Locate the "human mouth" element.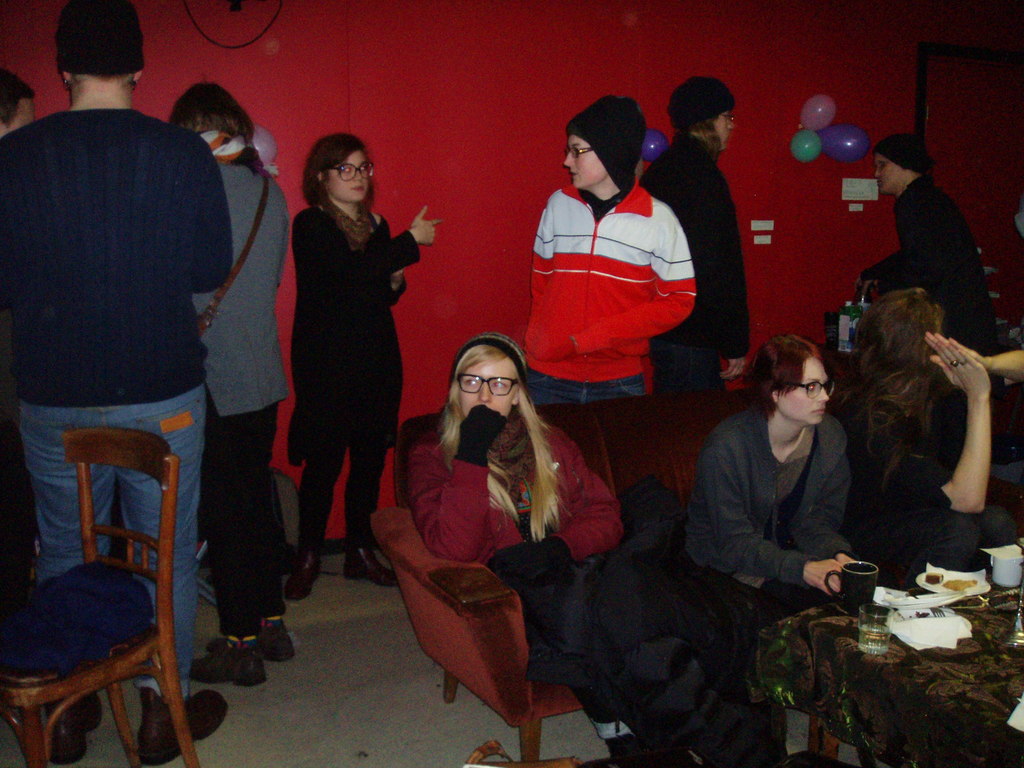
Element bbox: region(816, 405, 823, 419).
